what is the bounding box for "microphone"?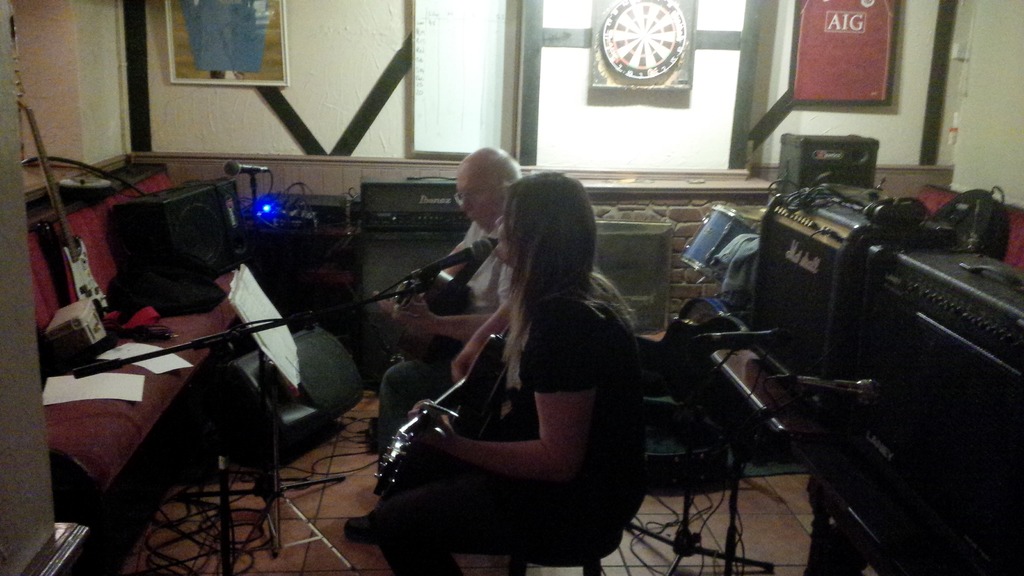
bbox=[401, 230, 499, 288].
